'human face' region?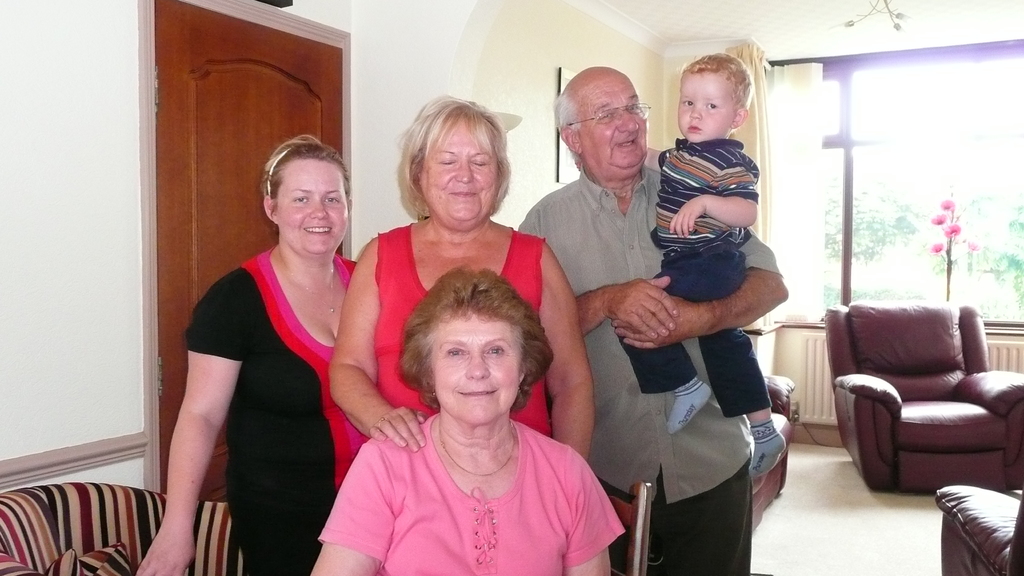
678,70,737,144
